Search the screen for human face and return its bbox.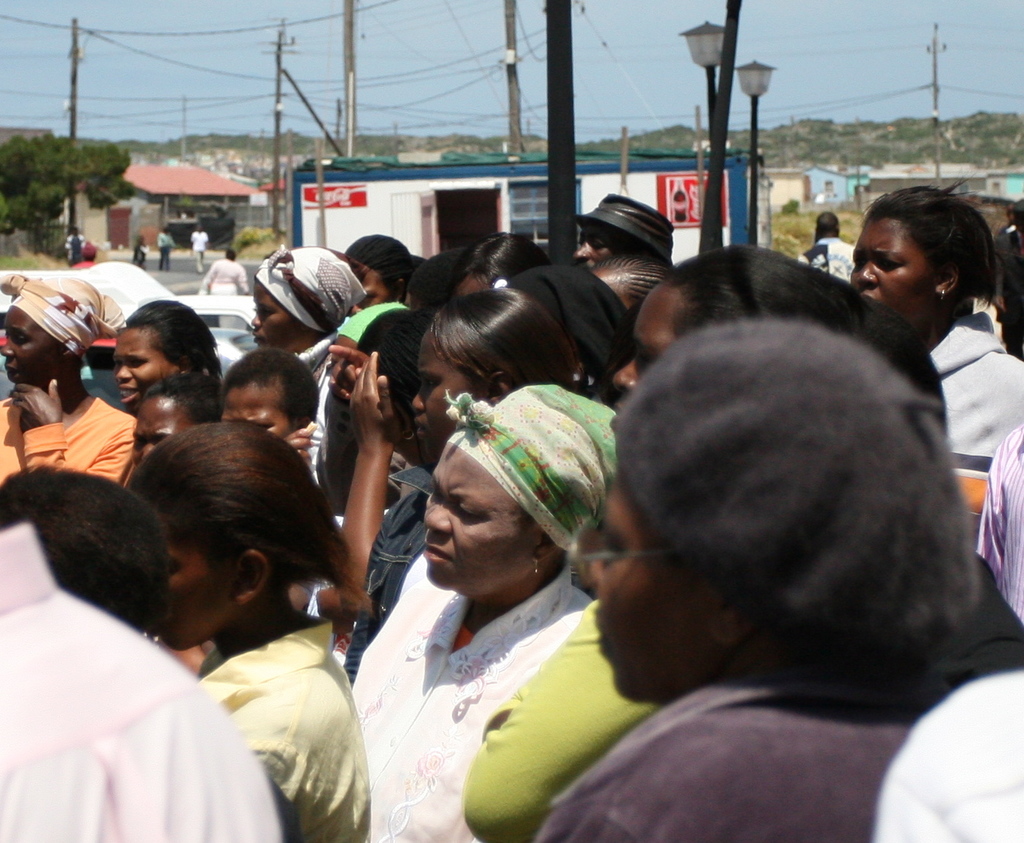
Found: [246,279,300,353].
